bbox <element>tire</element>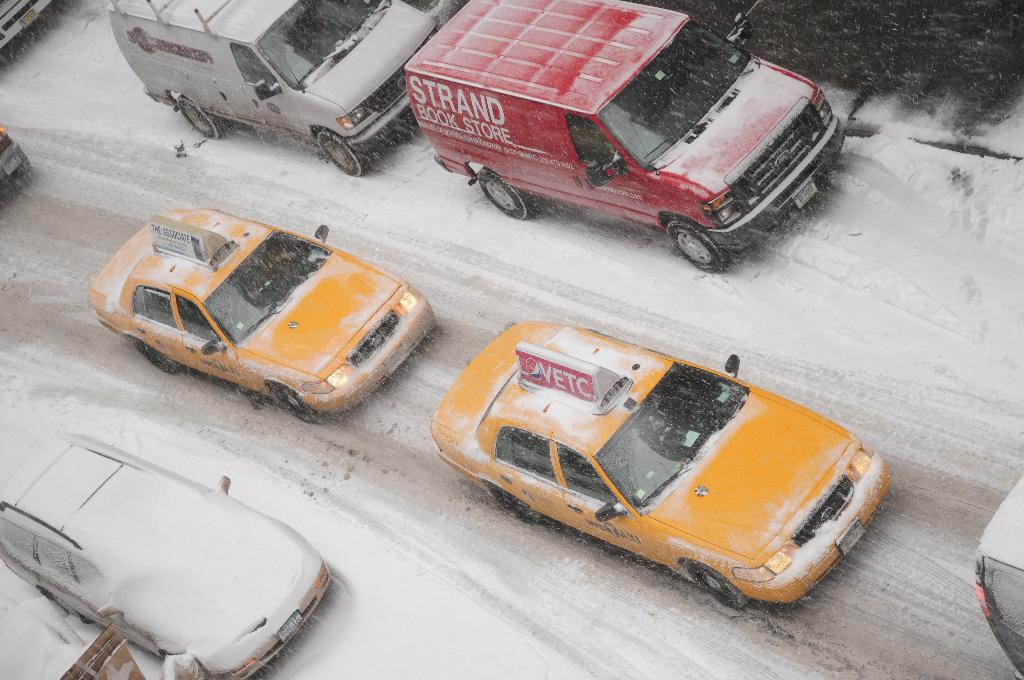
268,385,307,423
